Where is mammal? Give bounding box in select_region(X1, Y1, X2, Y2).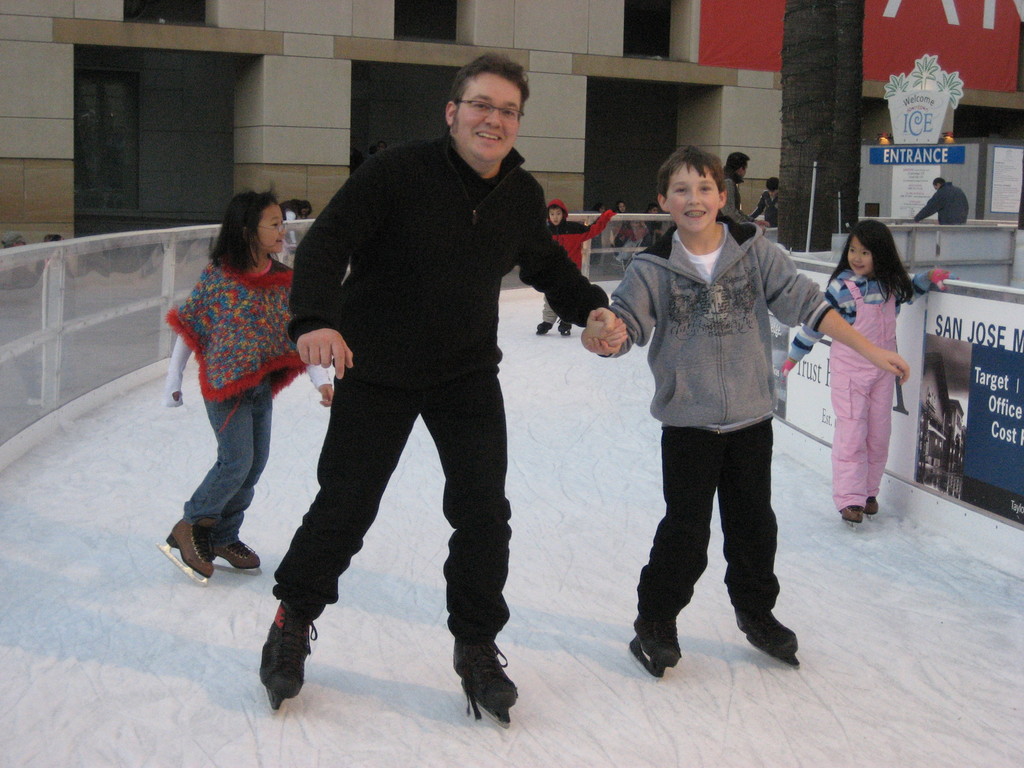
select_region(279, 196, 312, 244).
